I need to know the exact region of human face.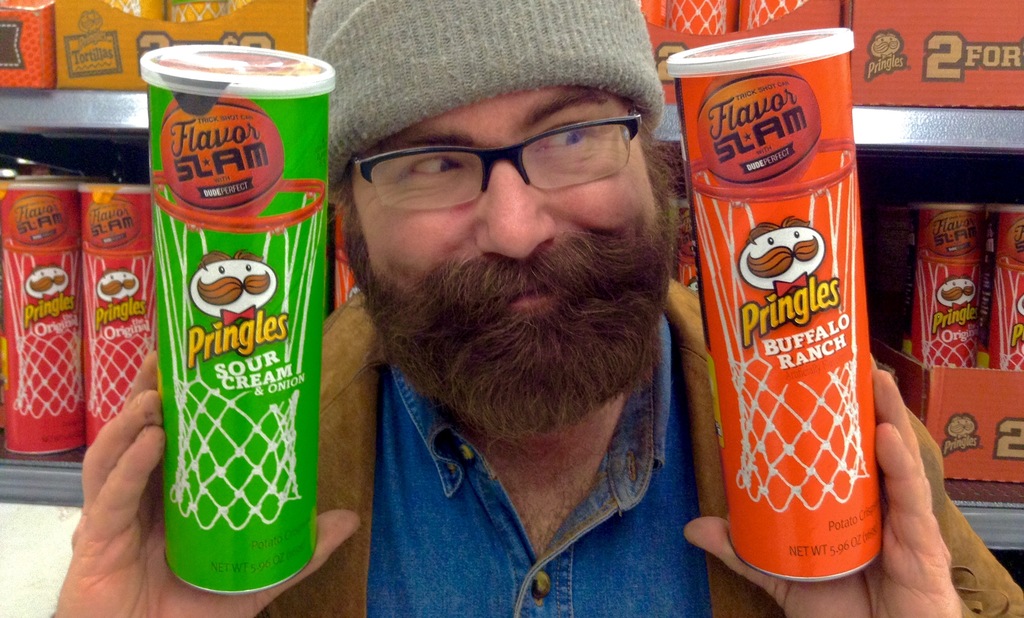
Region: box(348, 81, 672, 443).
